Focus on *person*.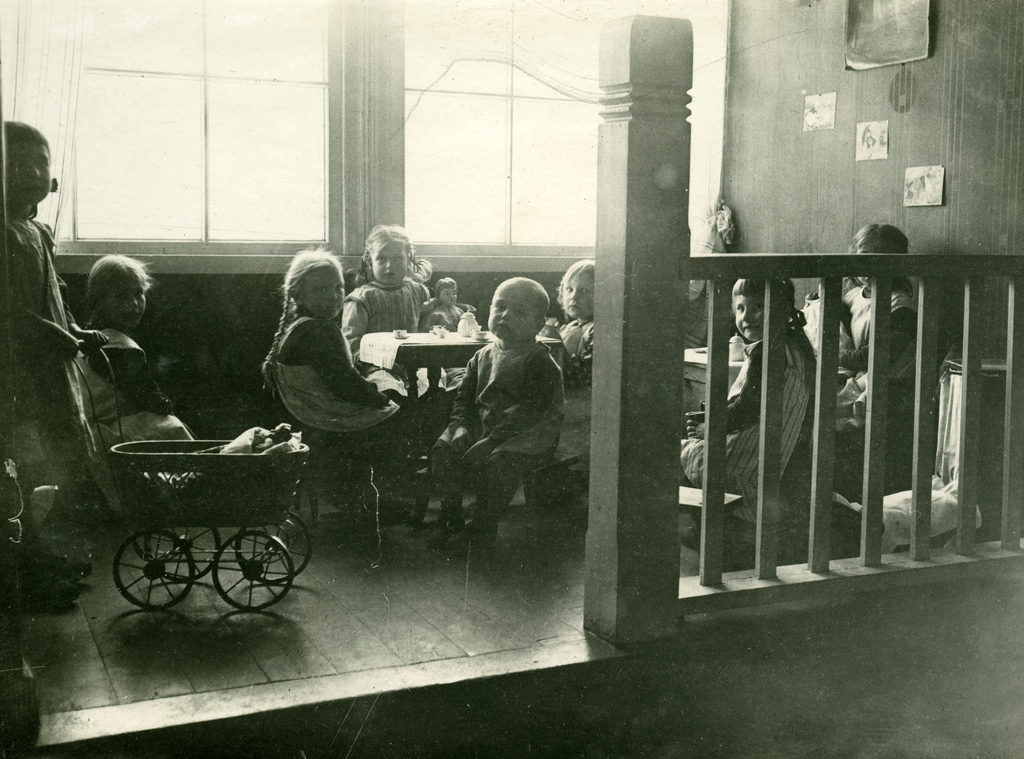
Focused at [left=530, top=259, right=588, bottom=484].
